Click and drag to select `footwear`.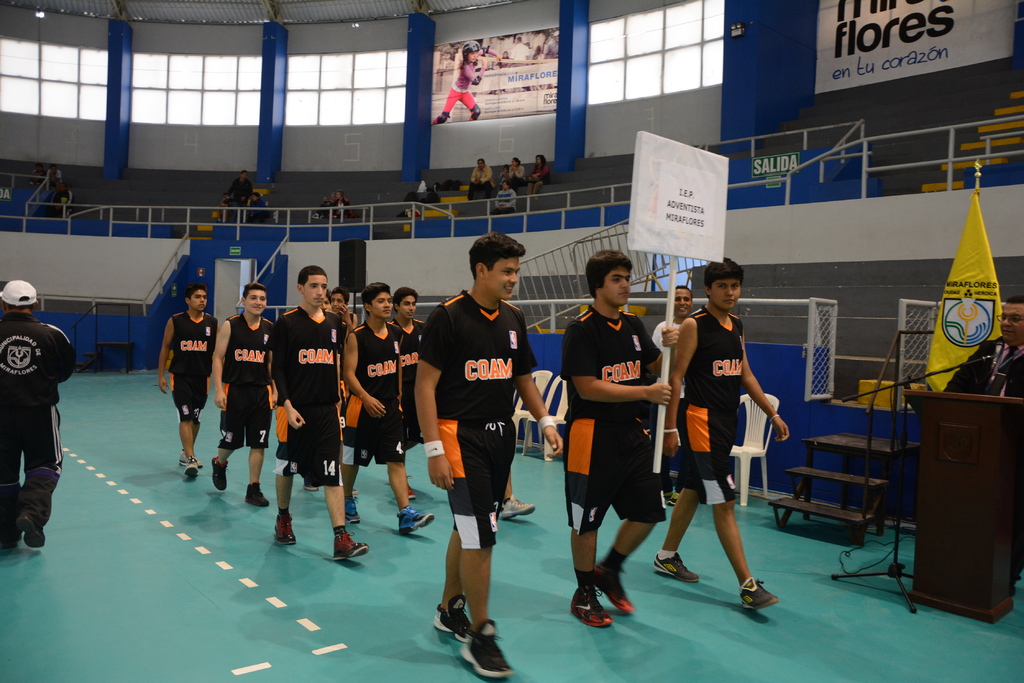
Selection: left=499, top=496, right=542, bottom=521.
